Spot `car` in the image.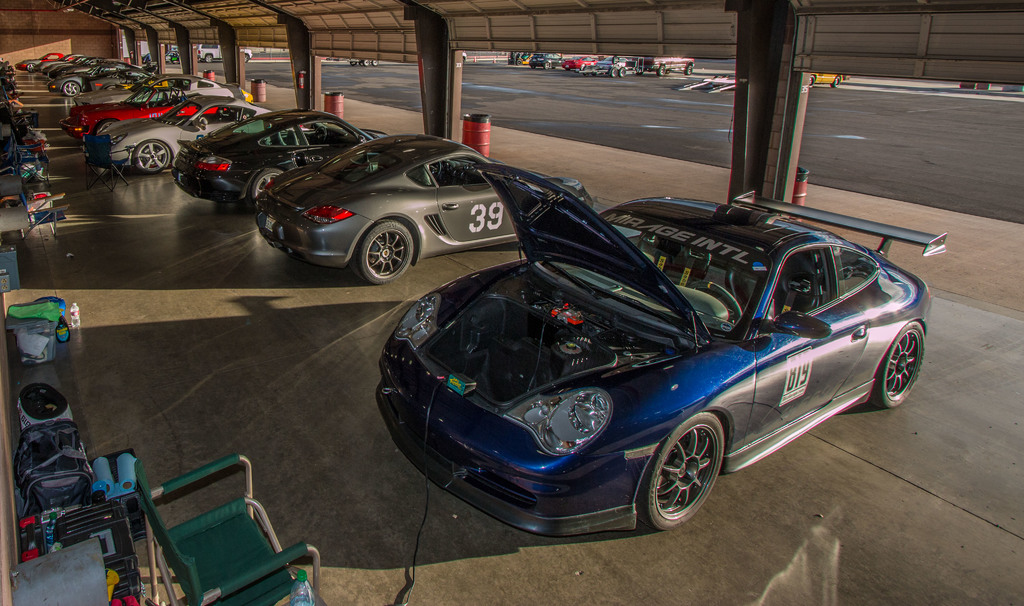
`car` found at [left=170, top=106, right=381, bottom=216].
